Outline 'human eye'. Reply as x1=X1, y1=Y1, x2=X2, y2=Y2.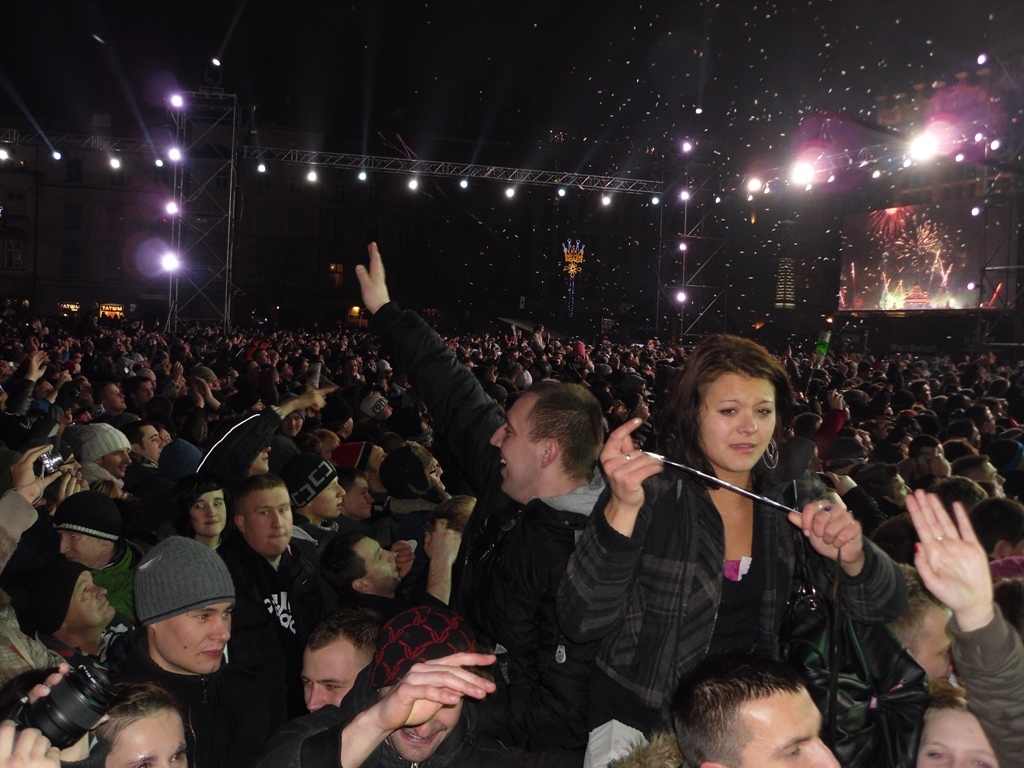
x1=127, y1=758, x2=153, y2=767.
